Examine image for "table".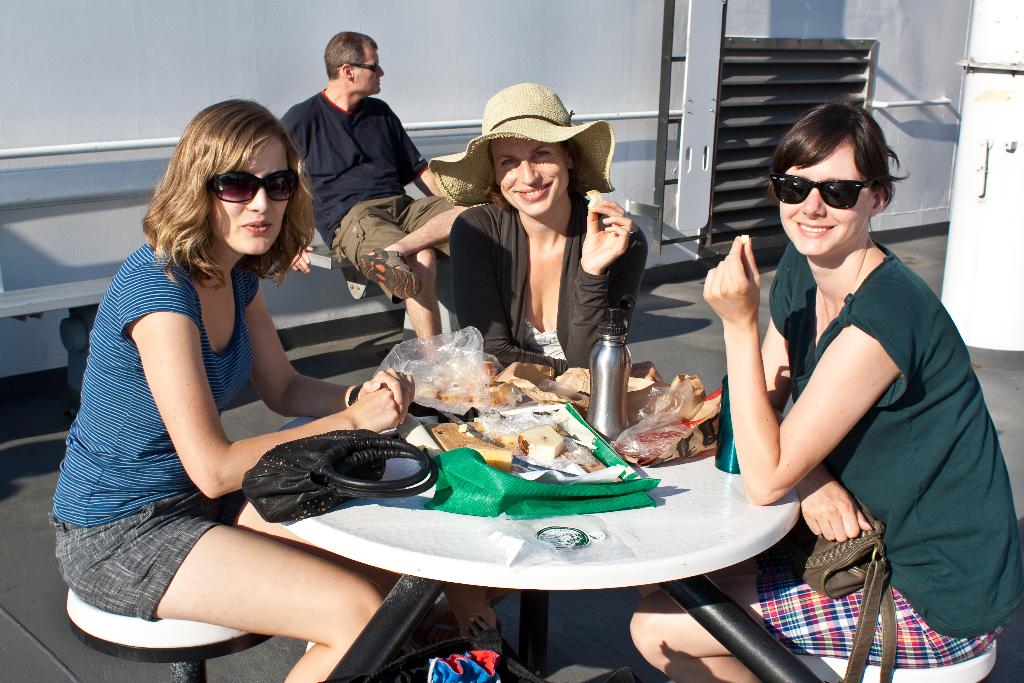
Examination result: locate(266, 359, 802, 679).
